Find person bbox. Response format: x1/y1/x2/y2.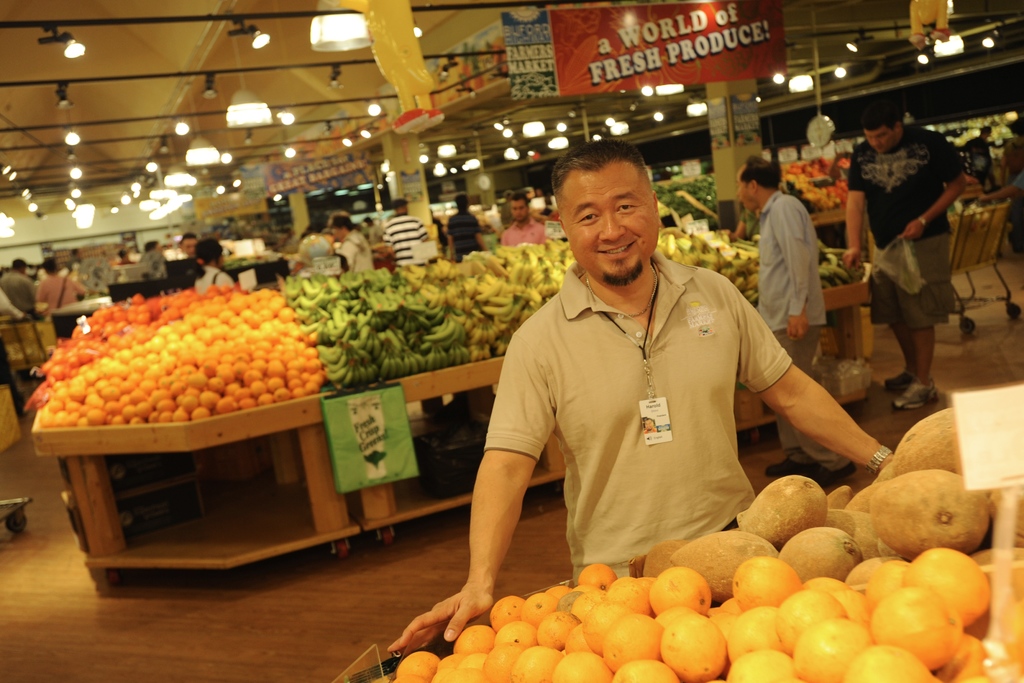
296/219/330/263.
